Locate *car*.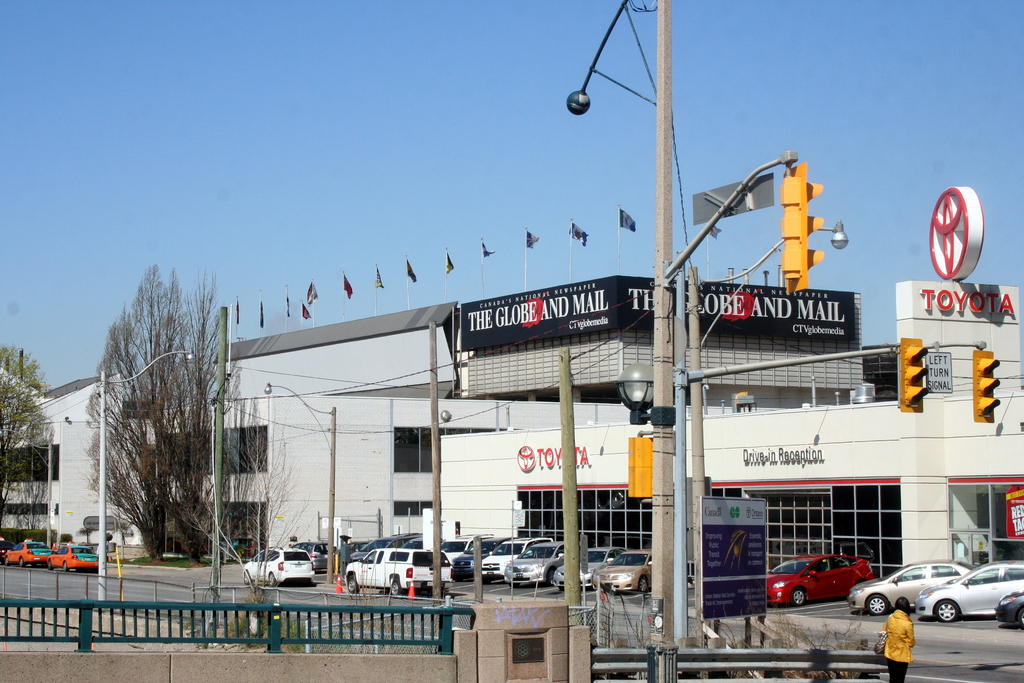
Bounding box: (46,544,99,569).
